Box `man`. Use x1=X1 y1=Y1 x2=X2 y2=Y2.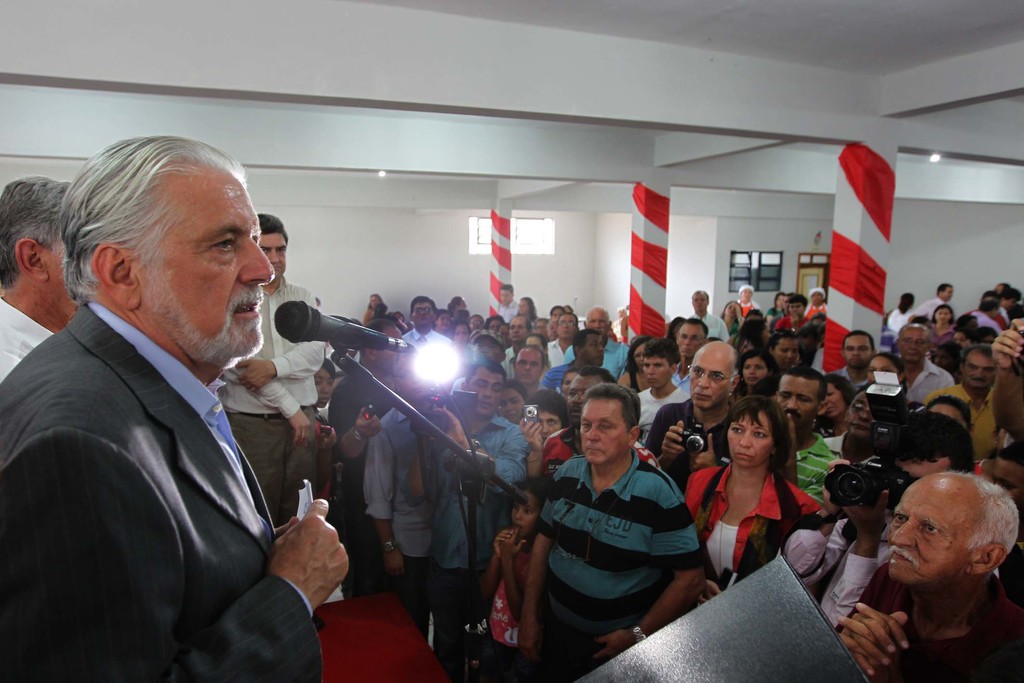
x1=0 y1=171 x2=80 y2=388.
